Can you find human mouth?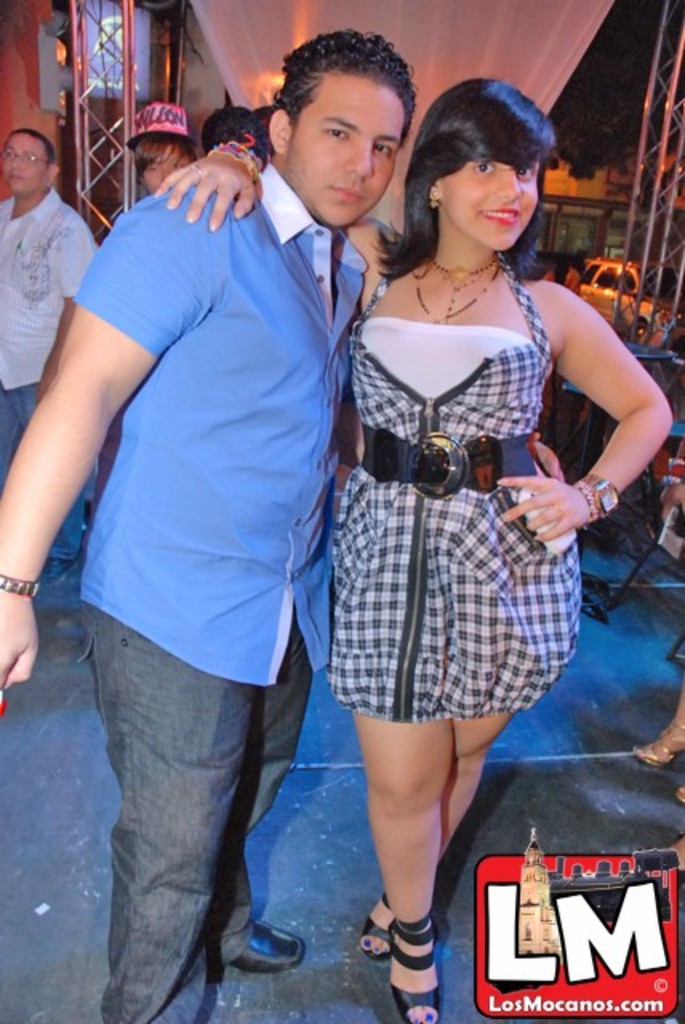
Yes, bounding box: {"left": 6, "top": 168, "right": 32, "bottom": 182}.
